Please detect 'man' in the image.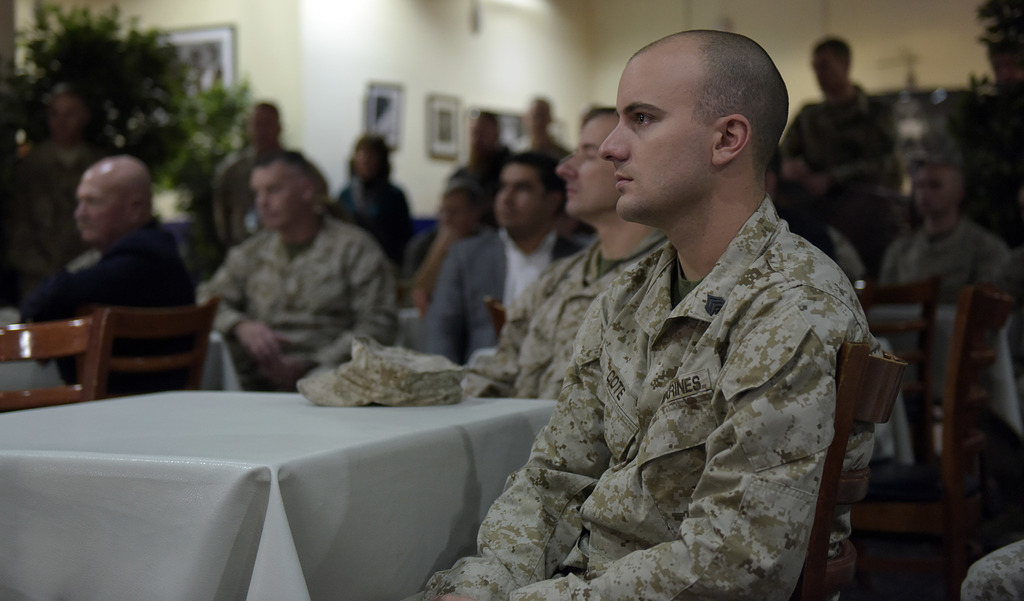
bbox=[193, 149, 398, 404].
